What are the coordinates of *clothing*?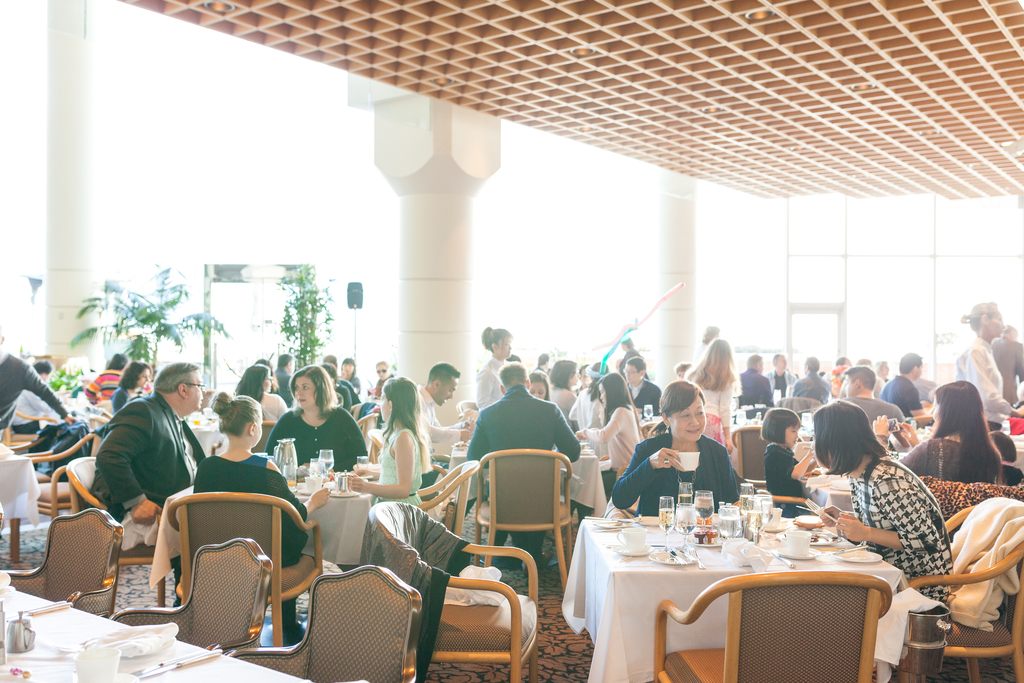
pyautogui.locateOnScreen(765, 441, 811, 519).
